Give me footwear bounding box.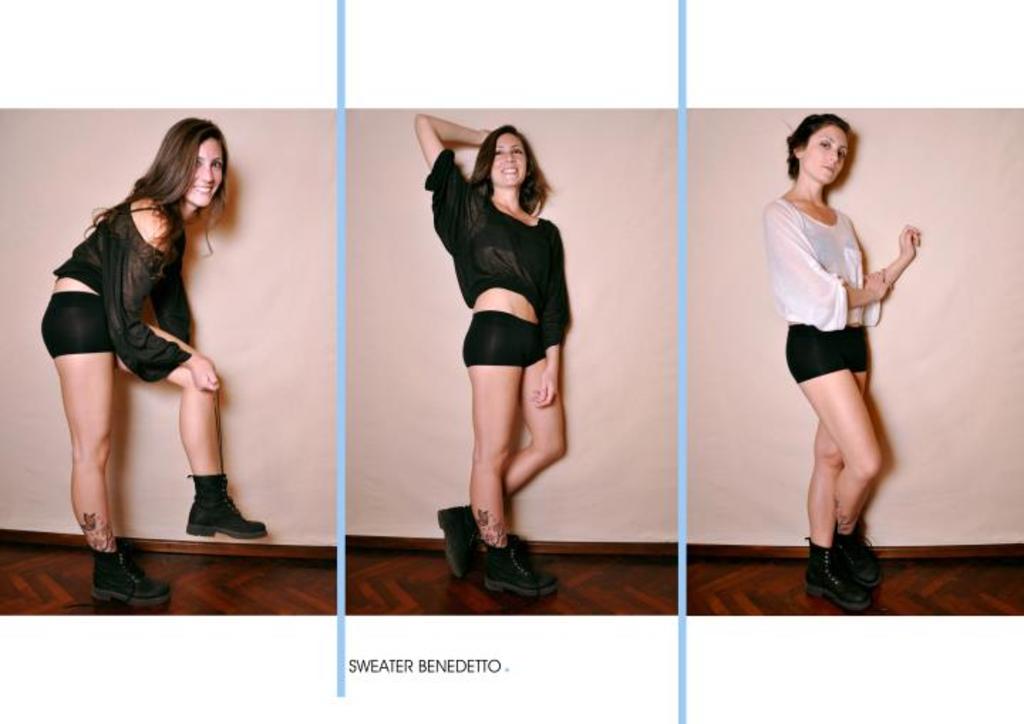
locate(836, 518, 883, 585).
